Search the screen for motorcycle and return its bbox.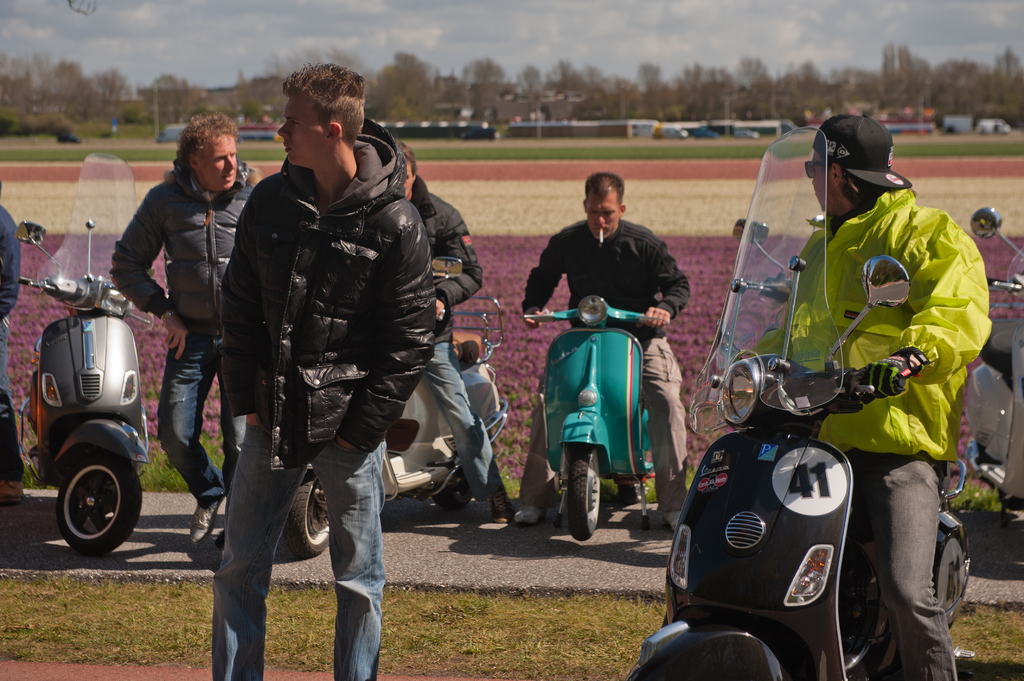
Found: (x1=616, y1=126, x2=972, y2=677).
